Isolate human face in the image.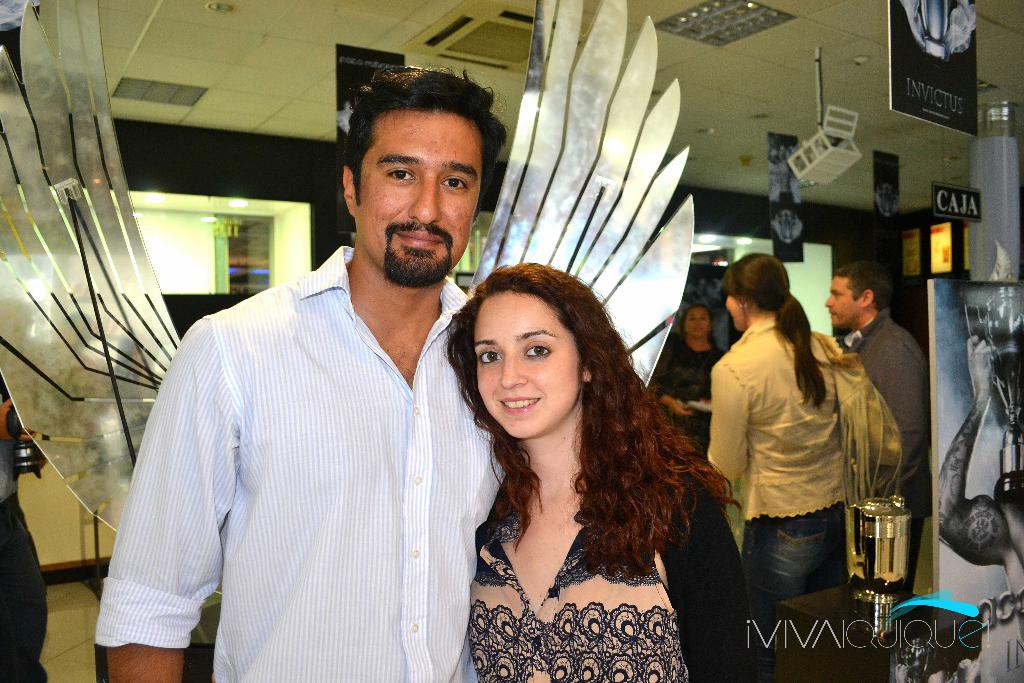
Isolated region: crop(721, 289, 749, 331).
